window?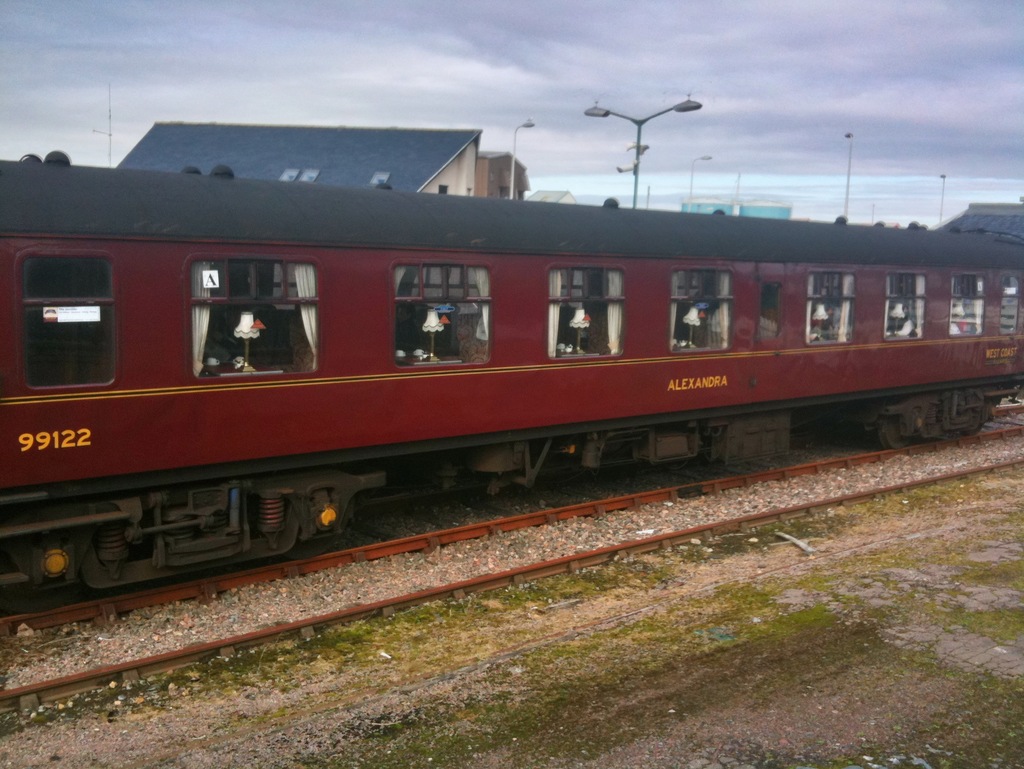
left=873, top=263, right=932, bottom=344
